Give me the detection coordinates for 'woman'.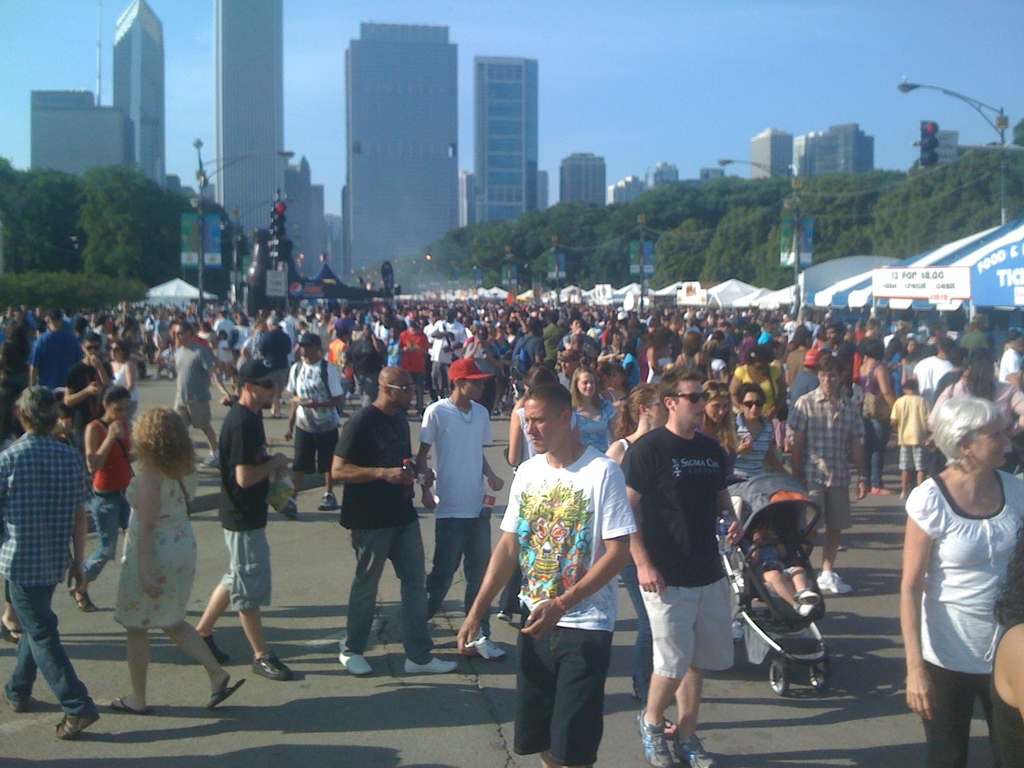
x1=106 y1=405 x2=253 y2=697.
